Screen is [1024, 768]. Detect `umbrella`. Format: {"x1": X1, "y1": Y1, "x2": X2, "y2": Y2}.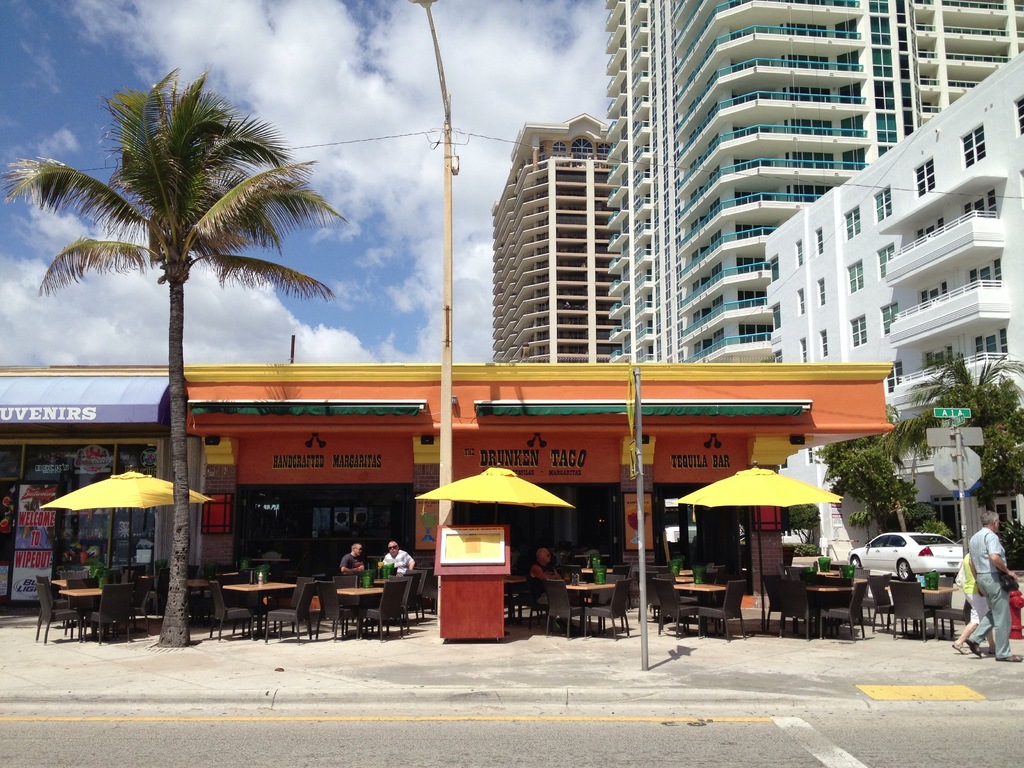
{"x1": 673, "y1": 460, "x2": 843, "y2": 631}.
